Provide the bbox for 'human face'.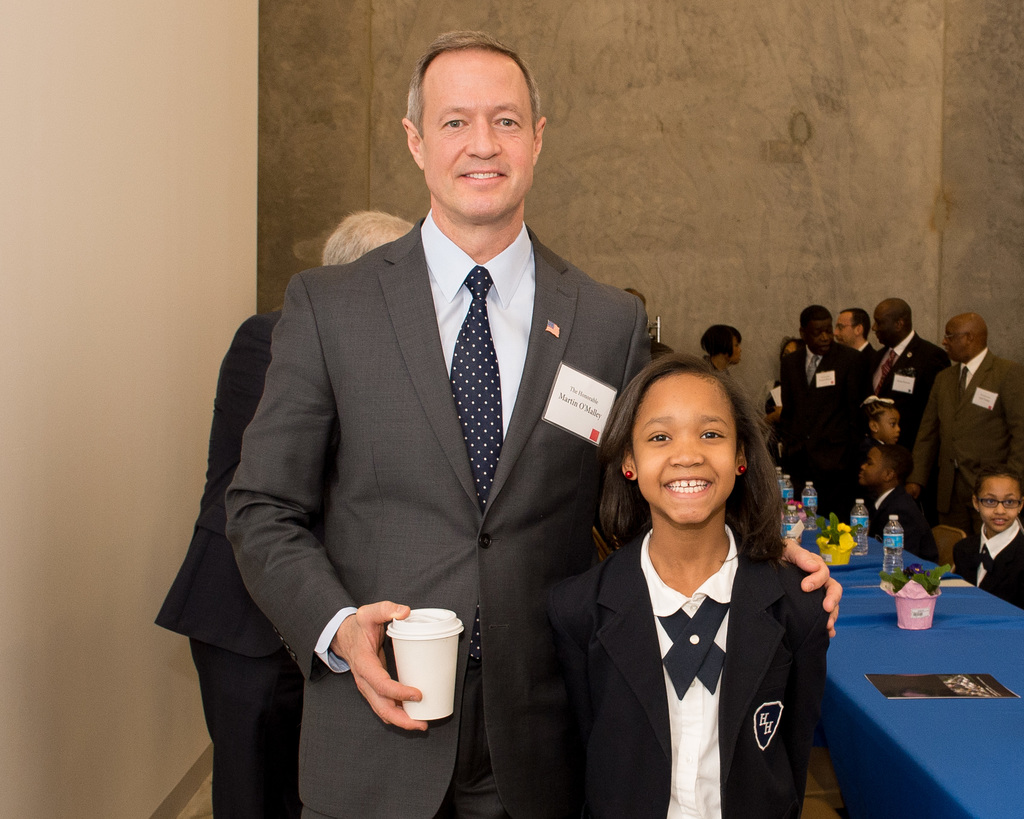
420, 51, 534, 218.
